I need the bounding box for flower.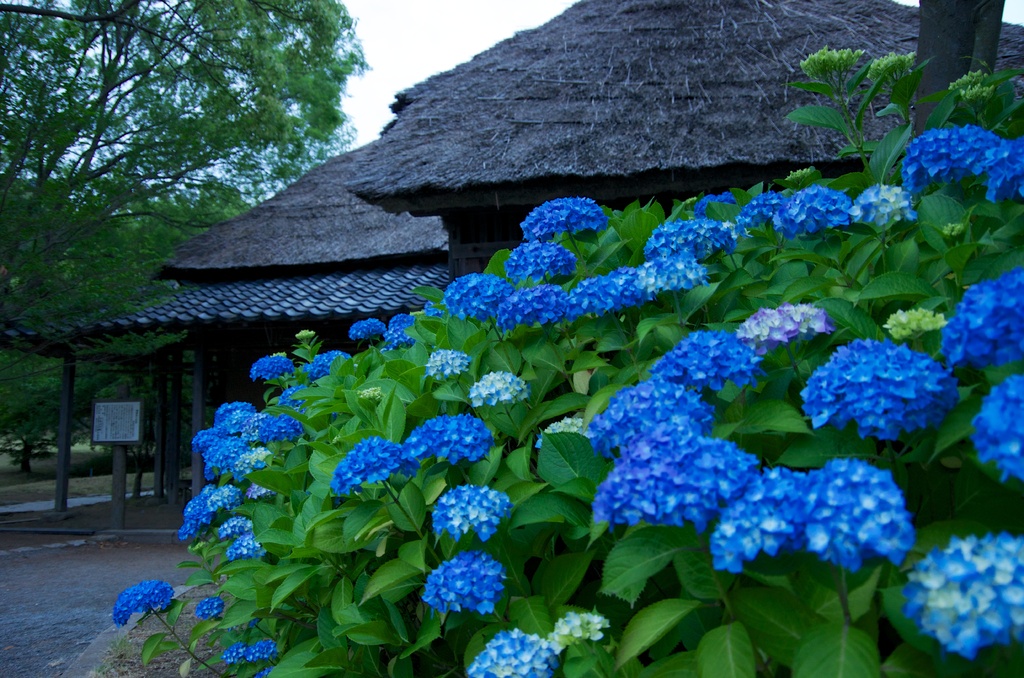
Here it is: [592,377,716,457].
